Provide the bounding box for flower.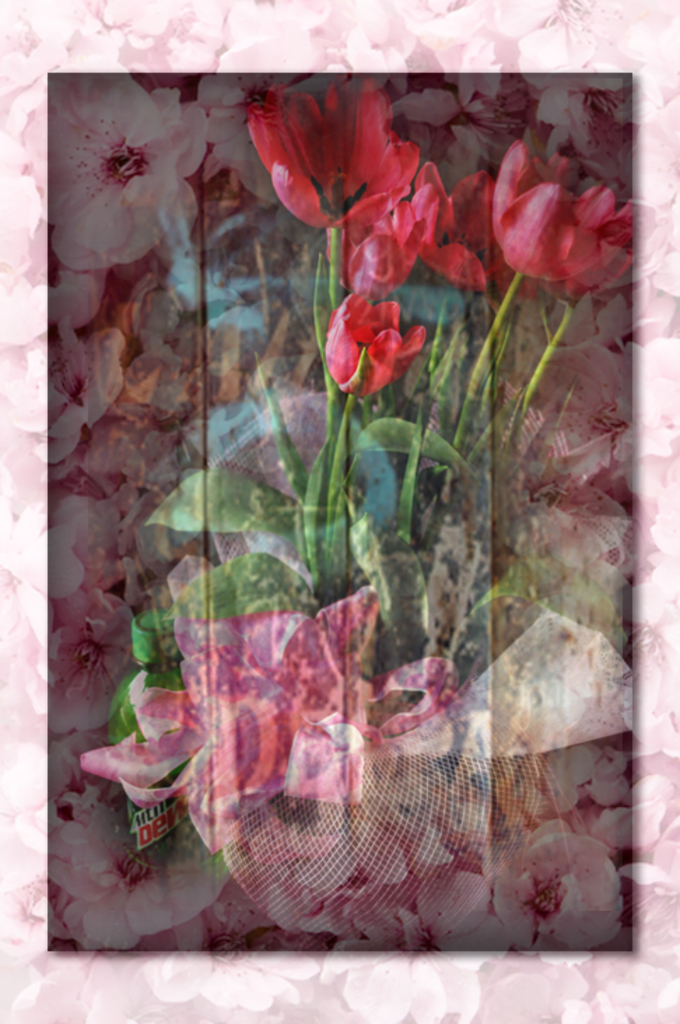
(x1=84, y1=588, x2=390, y2=853).
